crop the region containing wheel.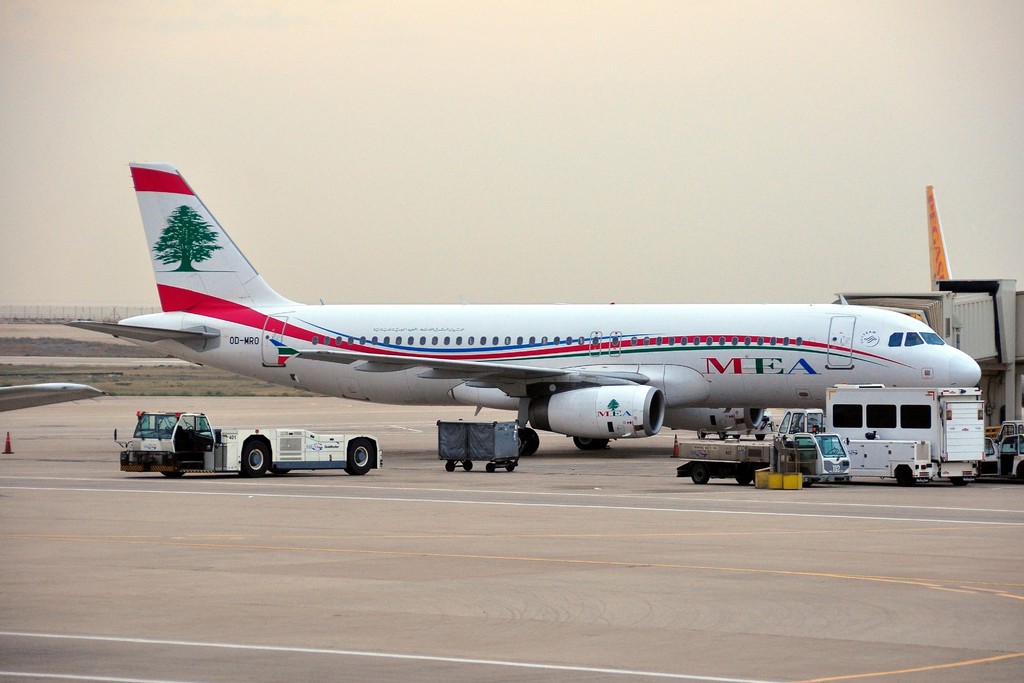
Crop region: x1=348 y1=443 x2=373 y2=475.
